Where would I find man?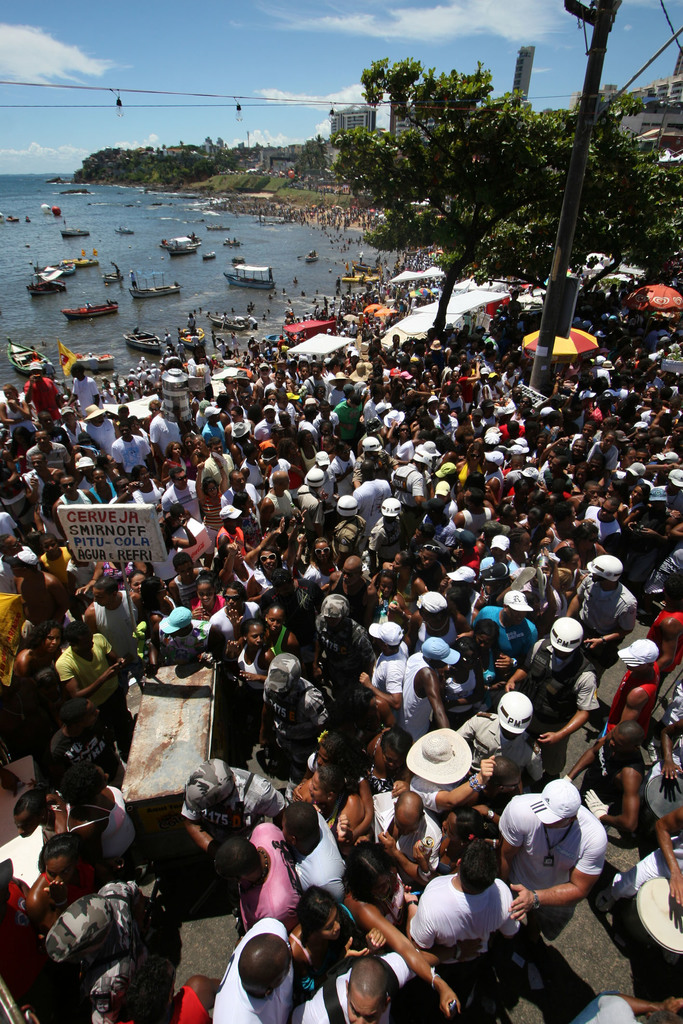
At (x1=79, y1=401, x2=120, y2=462).
